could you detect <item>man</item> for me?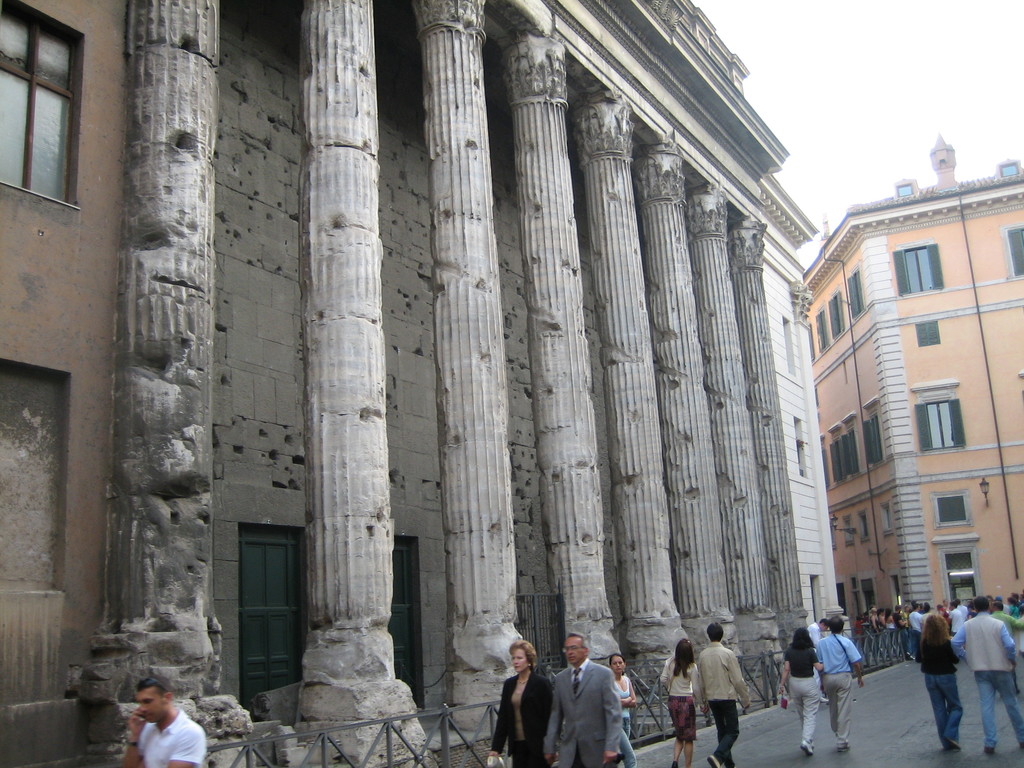
Detection result: 1011:590:1022:606.
